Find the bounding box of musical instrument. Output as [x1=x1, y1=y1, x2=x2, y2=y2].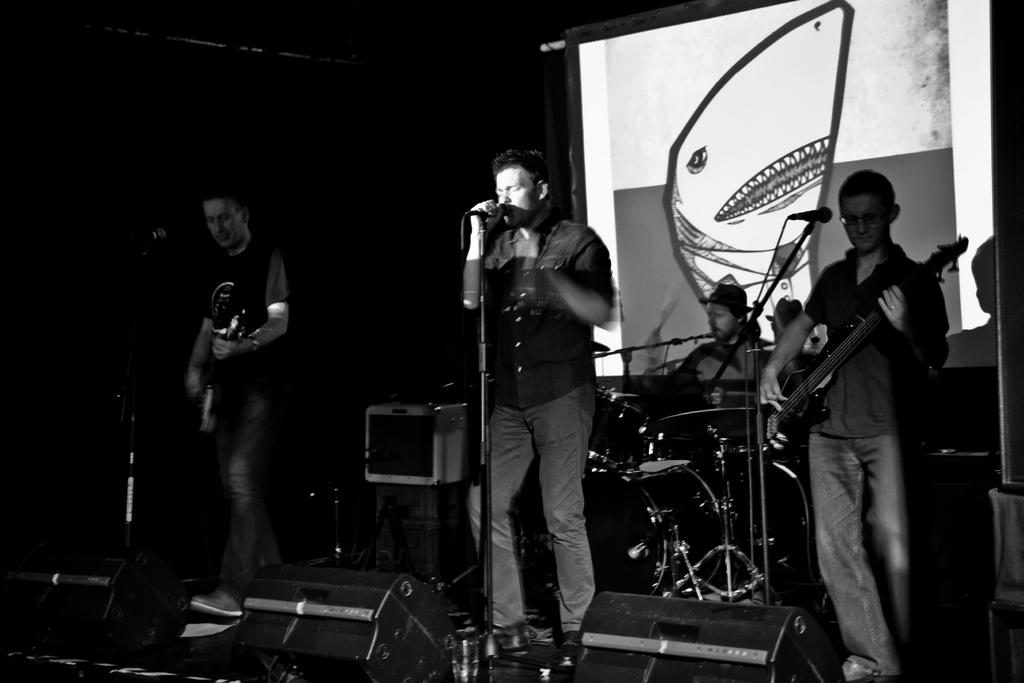
[x1=581, y1=382, x2=662, y2=477].
